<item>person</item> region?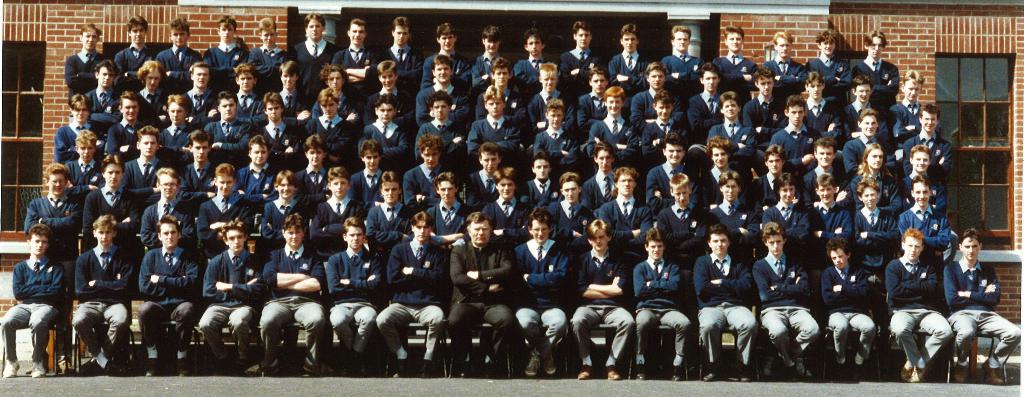
pyautogui.locateOnScreen(701, 136, 744, 198)
